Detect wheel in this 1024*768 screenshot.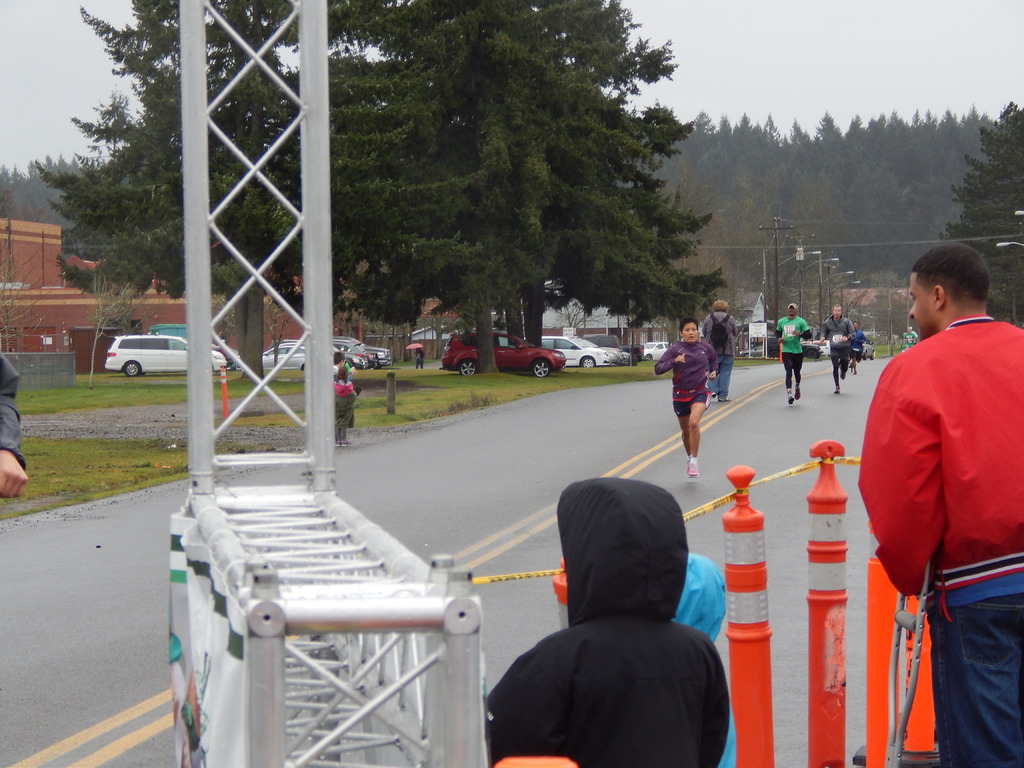
Detection: (x1=123, y1=360, x2=143, y2=378).
